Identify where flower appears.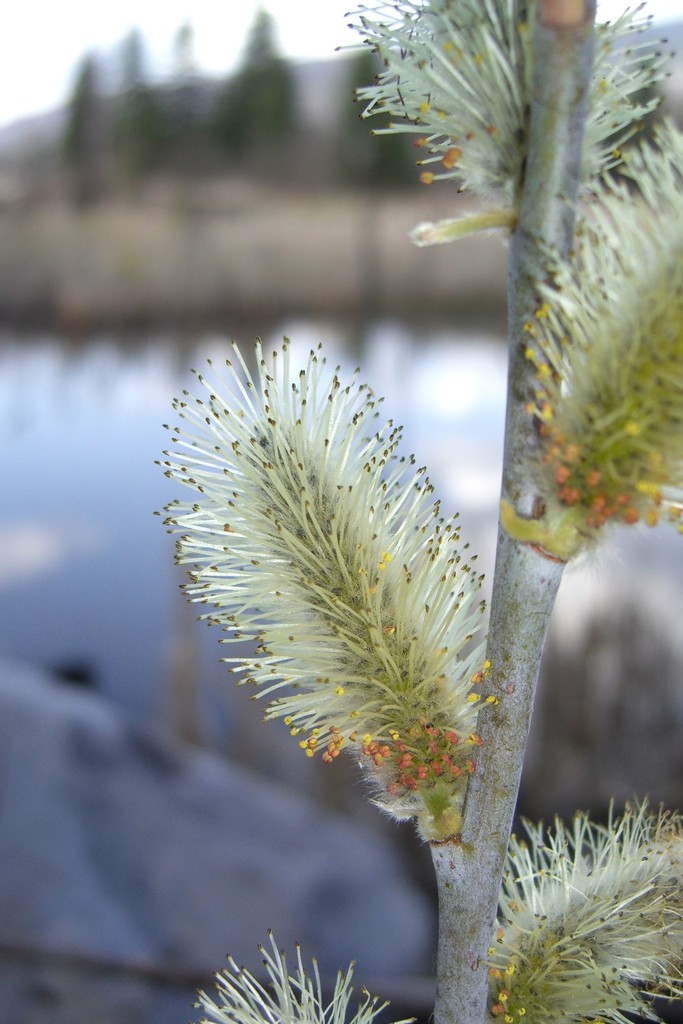
Appears at pyautogui.locateOnScreen(324, 13, 666, 259).
